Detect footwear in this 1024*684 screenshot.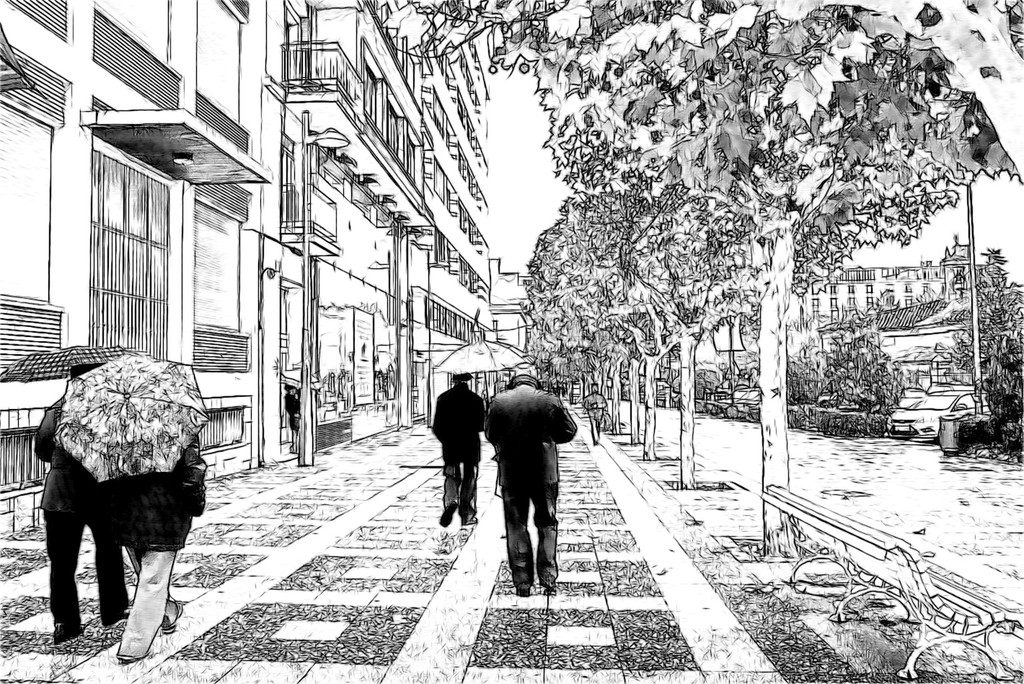
Detection: rect(516, 591, 526, 596).
